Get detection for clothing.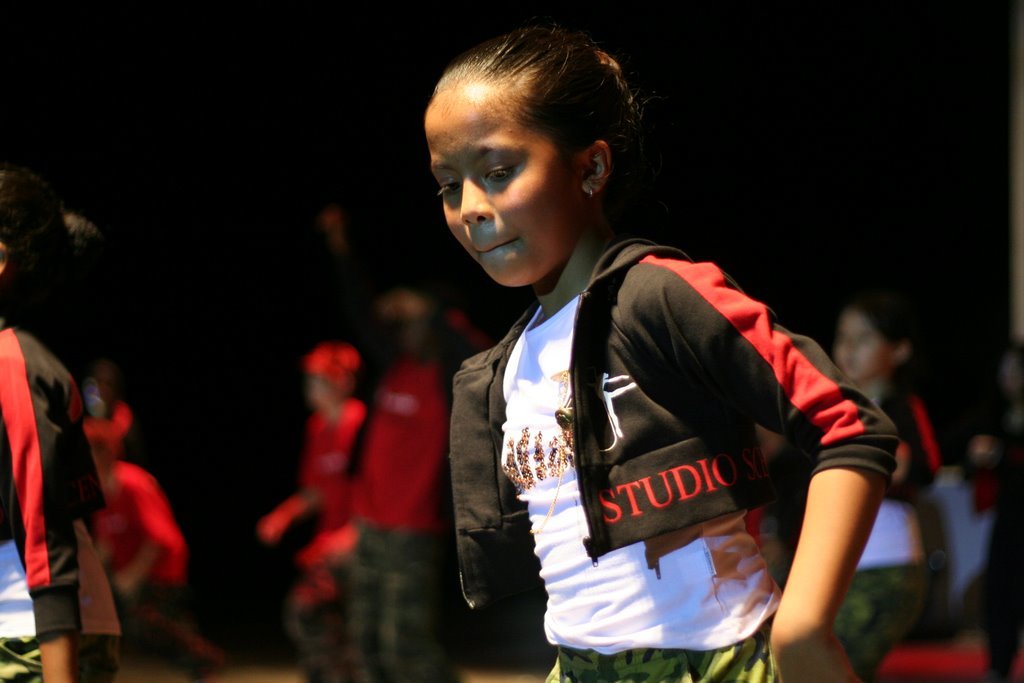
Detection: 448,240,895,682.
